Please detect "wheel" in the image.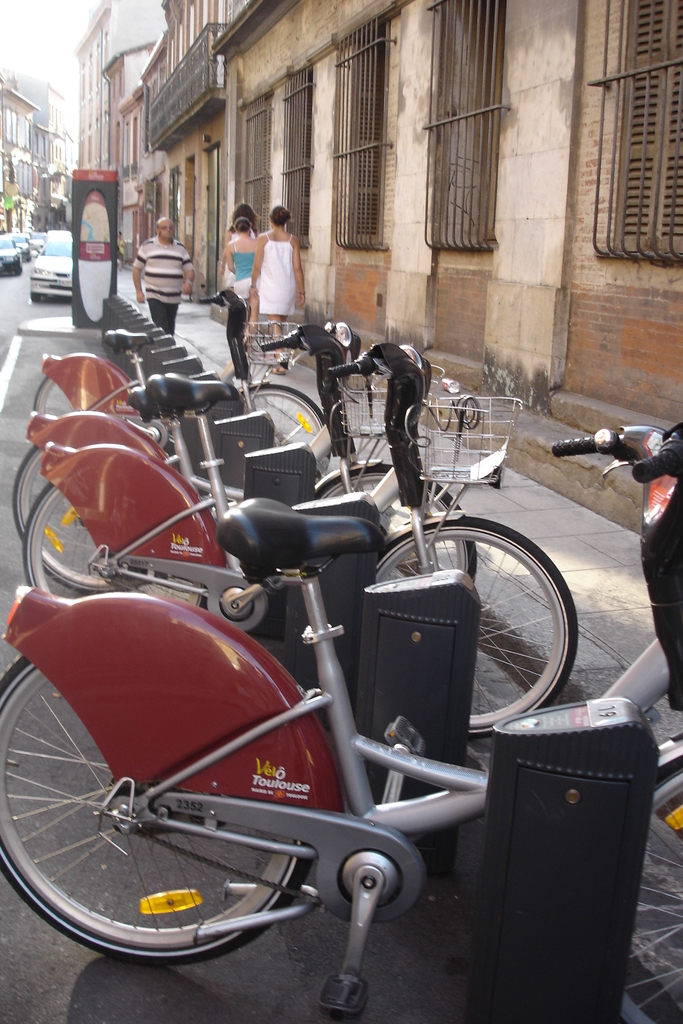
[0,586,320,963].
